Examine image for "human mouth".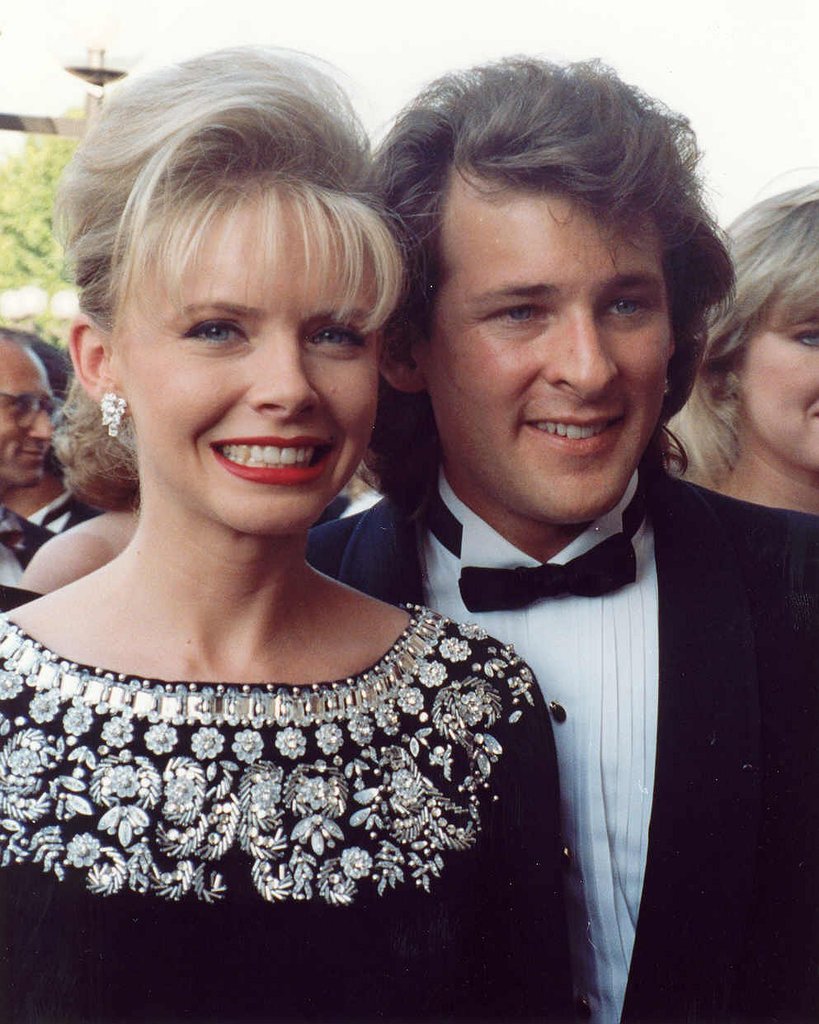
Examination result: [x1=518, y1=411, x2=631, y2=462].
